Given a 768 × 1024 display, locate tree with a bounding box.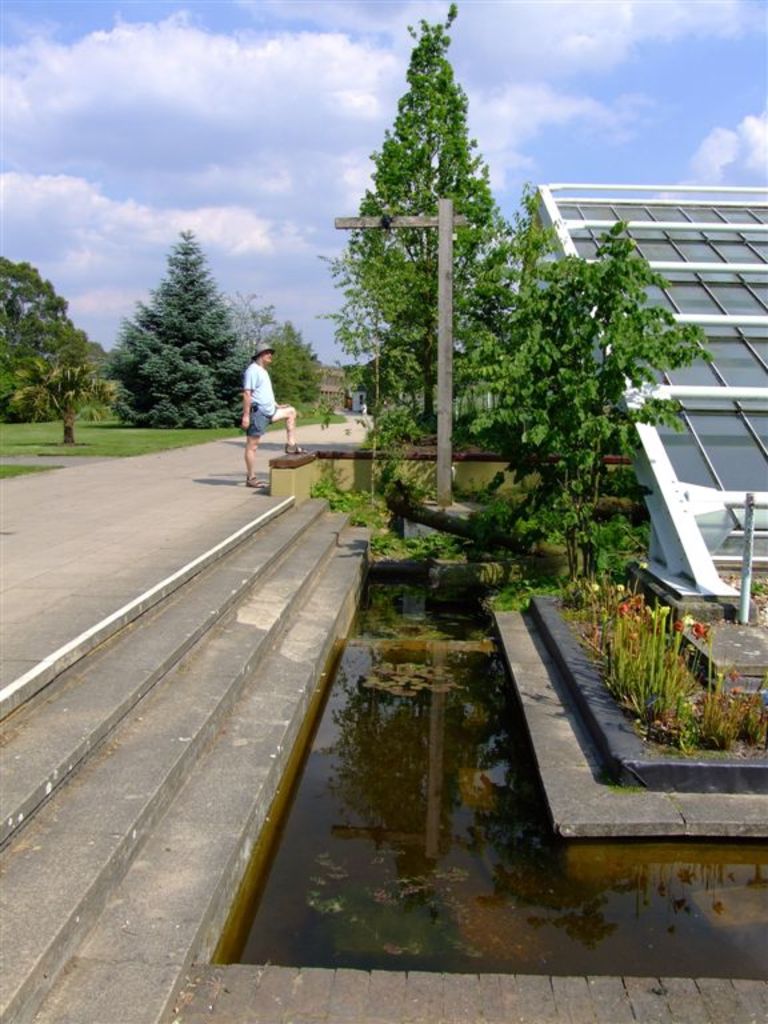
Located: (x1=0, y1=260, x2=92, y2=421).
